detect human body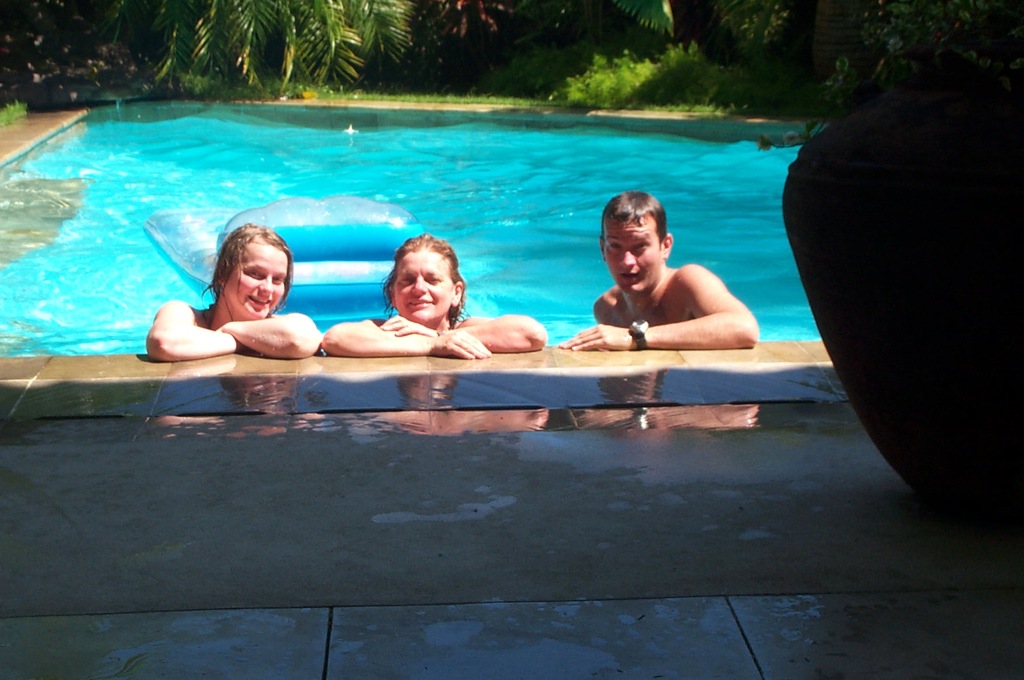
{"x1": 143, "y1": 301, "x2": 320, "y2": 366}
